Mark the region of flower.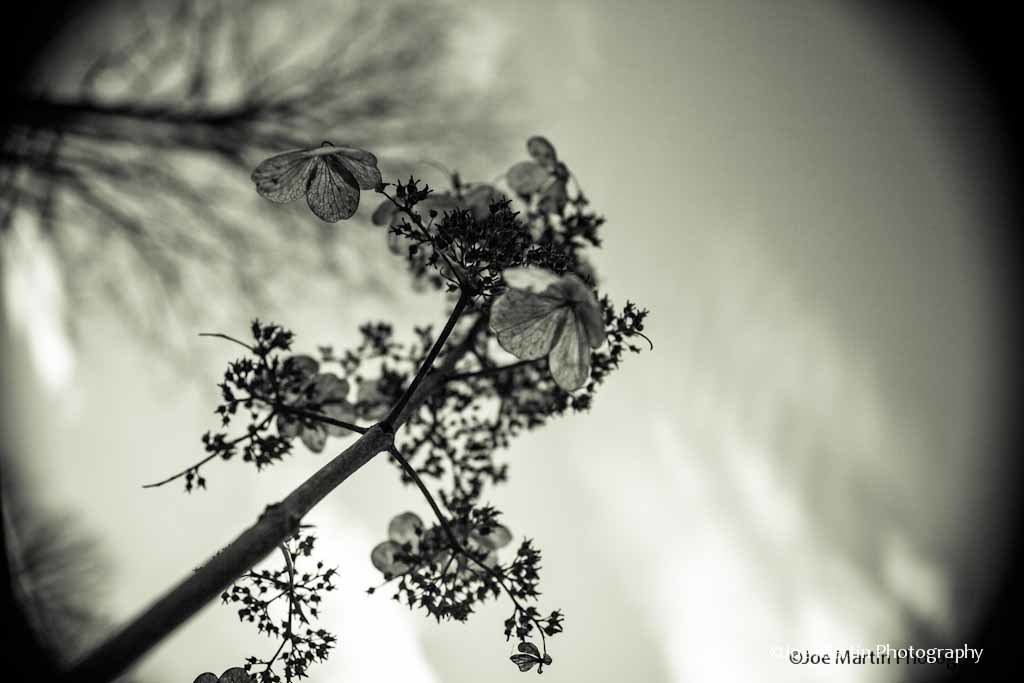
Region: left=245, top=141, right=382, bottom=222.
